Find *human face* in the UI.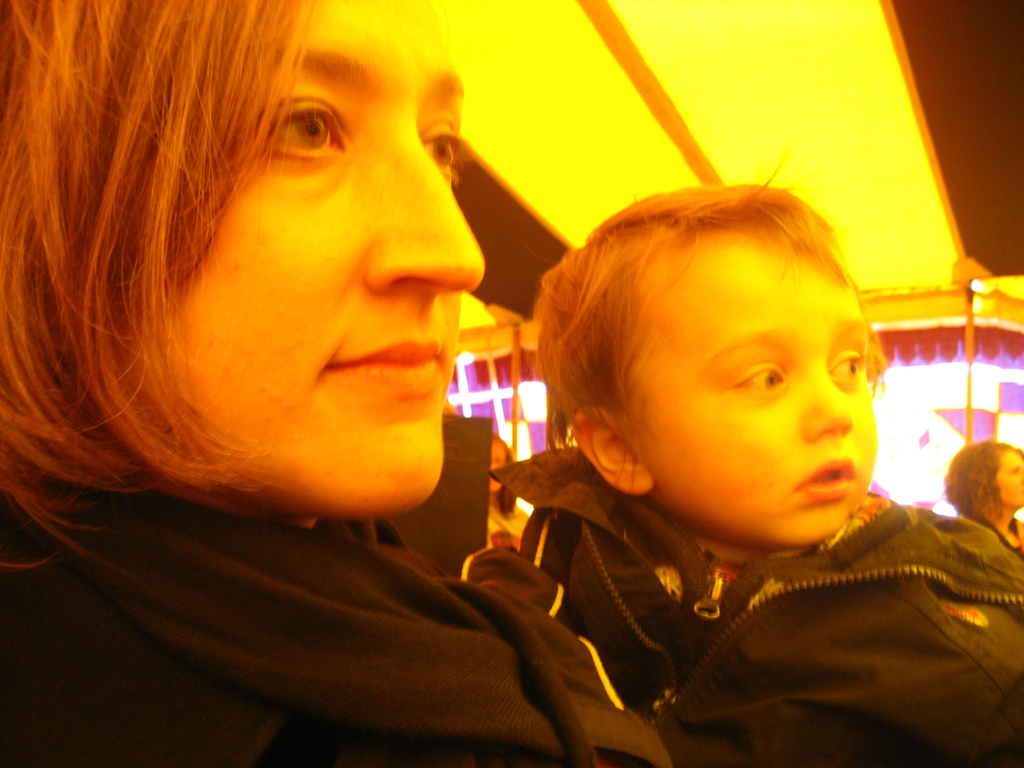
UI element at 639 233 880 541.
